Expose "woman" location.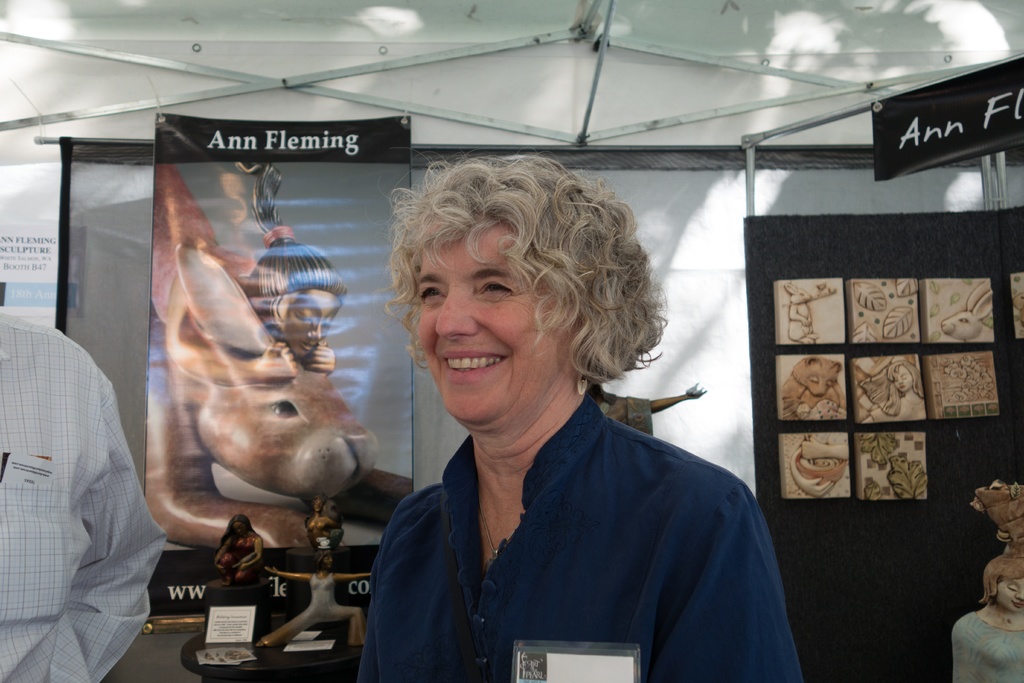
Exposed at locate(355, 152, 802, 682).
